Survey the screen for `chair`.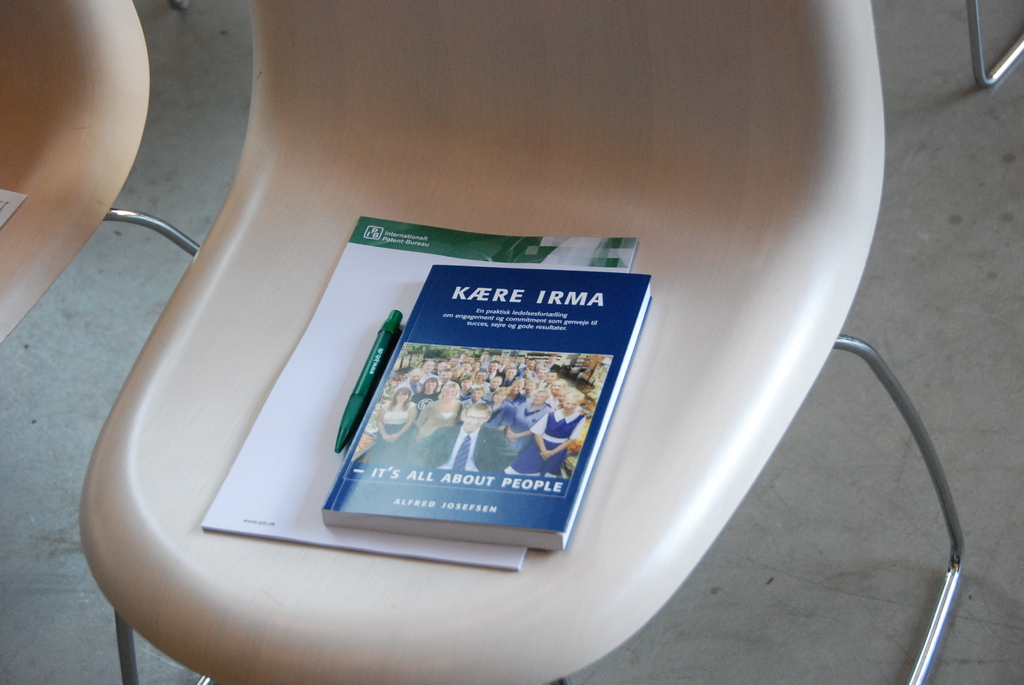
Survey found: region(0, 0, 201, 348).
